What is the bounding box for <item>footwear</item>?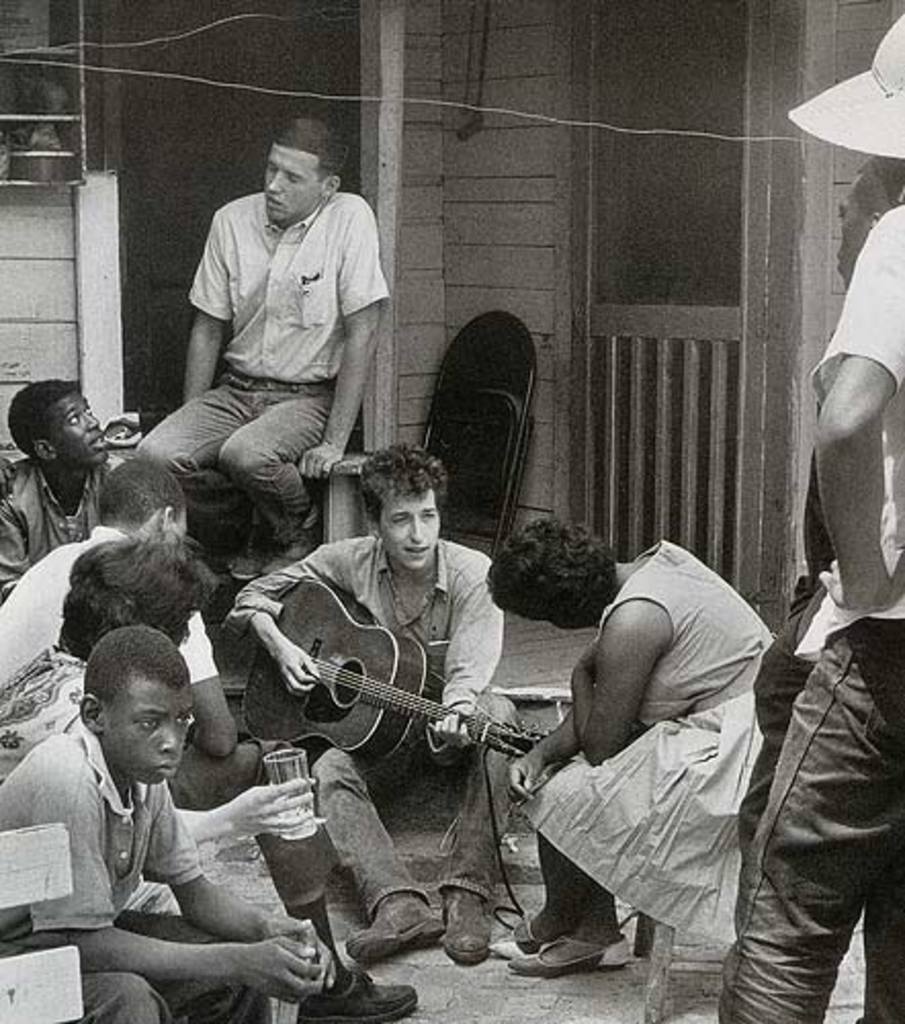
(x1=483, y1=913, x2=549, y2=961).
